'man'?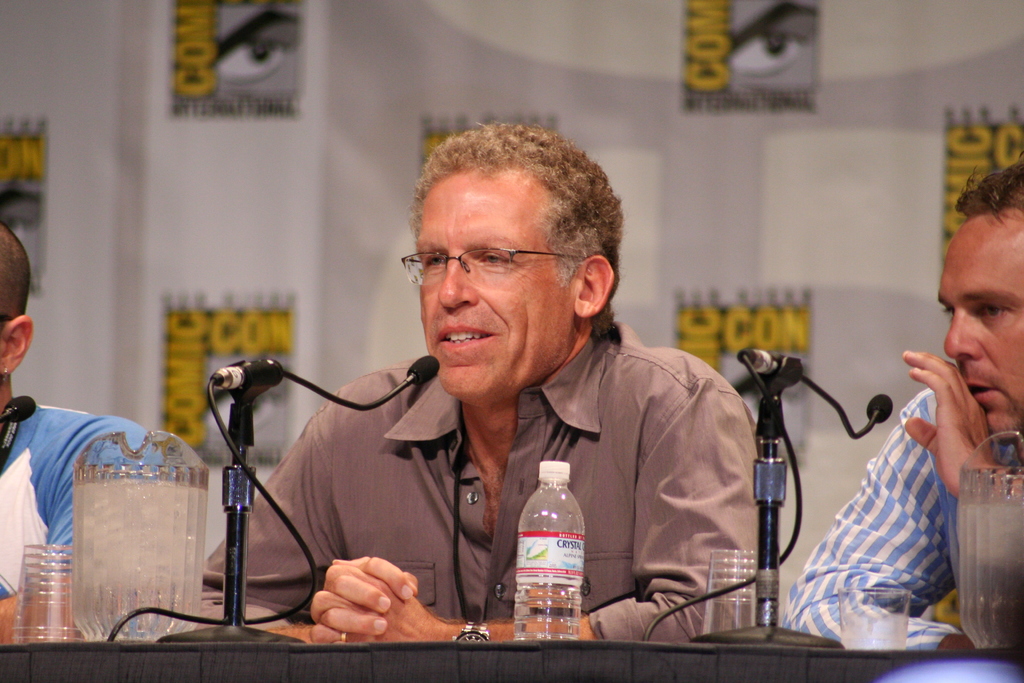
[0, 219, 205, 653]
